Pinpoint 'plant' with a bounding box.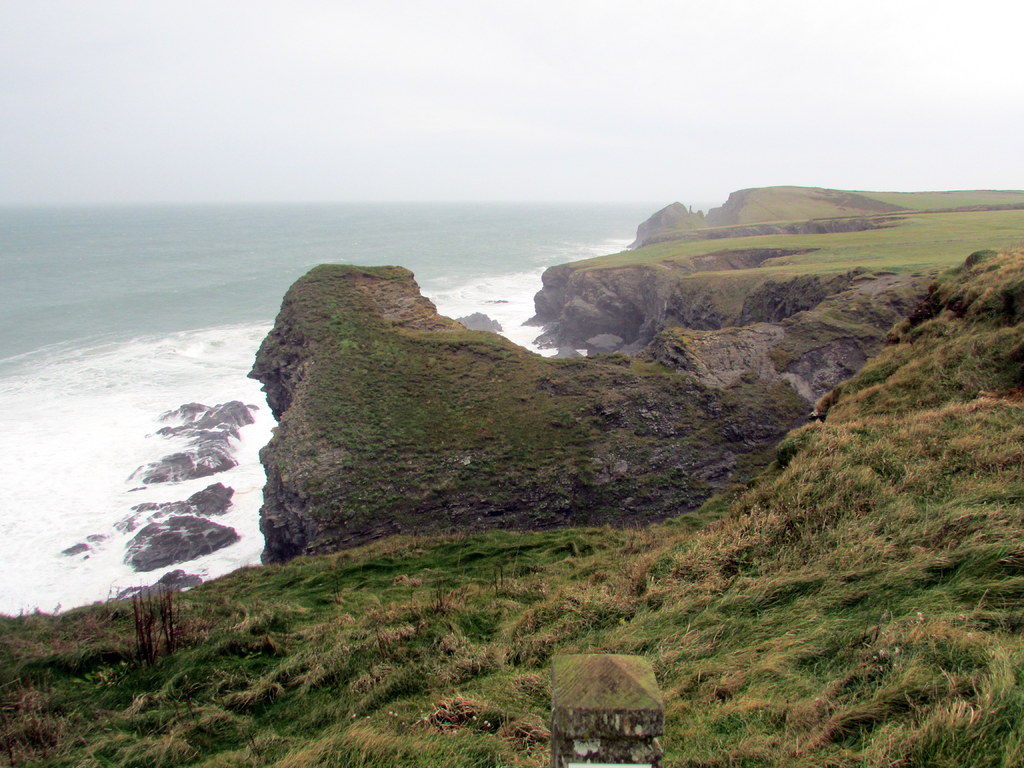
crop(116, 580, 189, 666).
